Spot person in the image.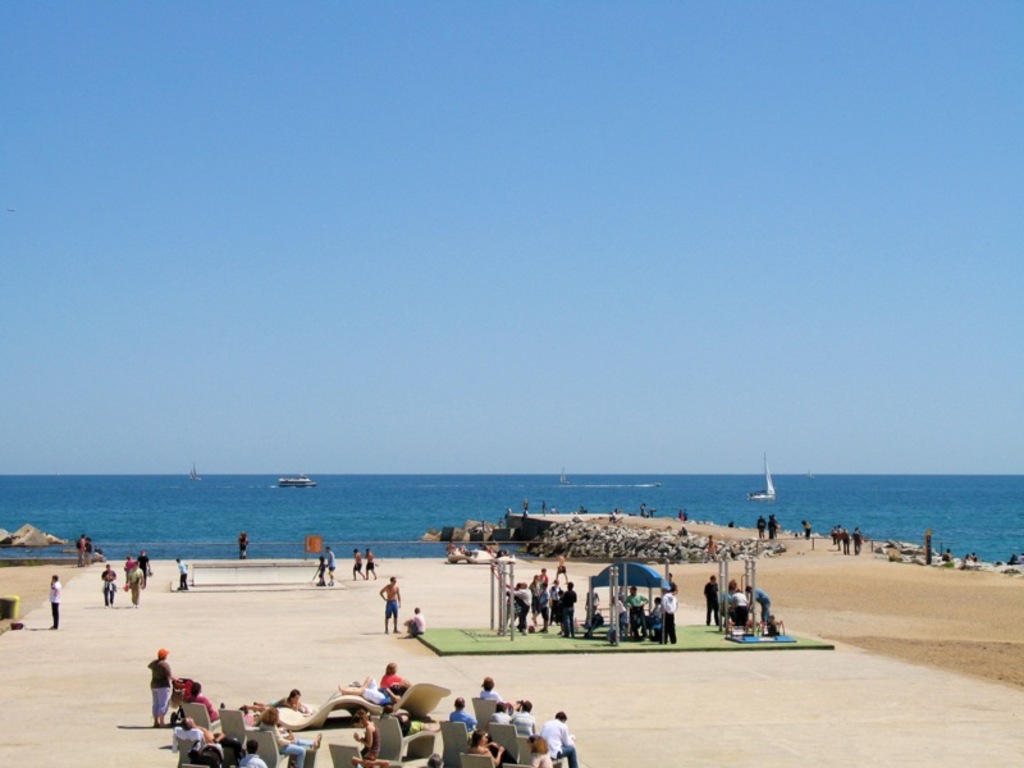
person found at [left=643, top=595, right=663, bottom=639].
